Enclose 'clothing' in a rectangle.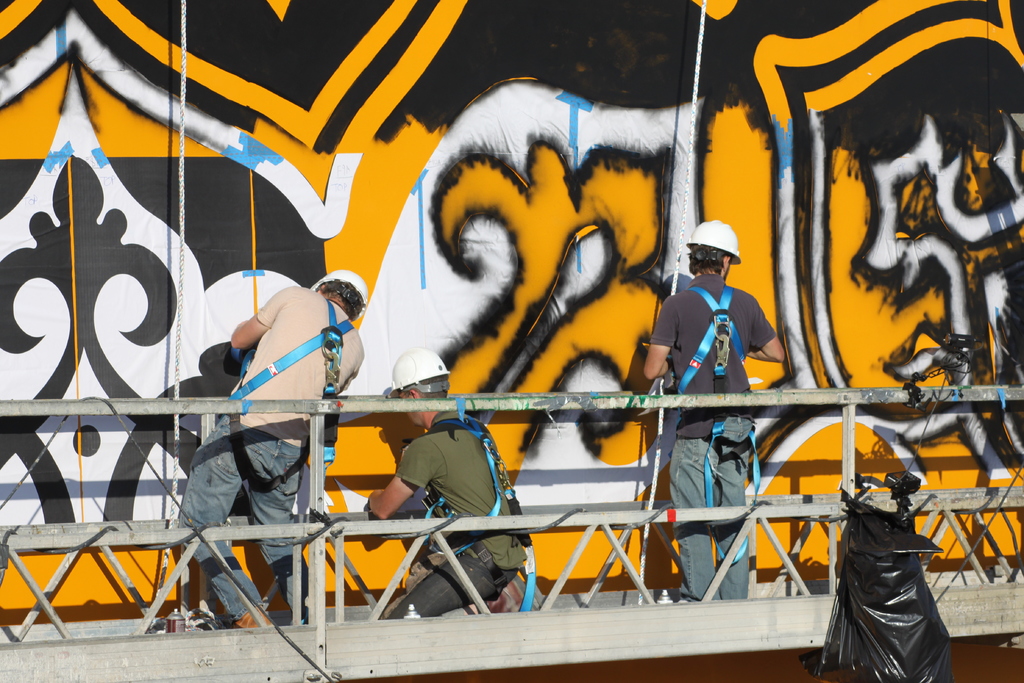
<region>381, 401, 529, 621</region>.
